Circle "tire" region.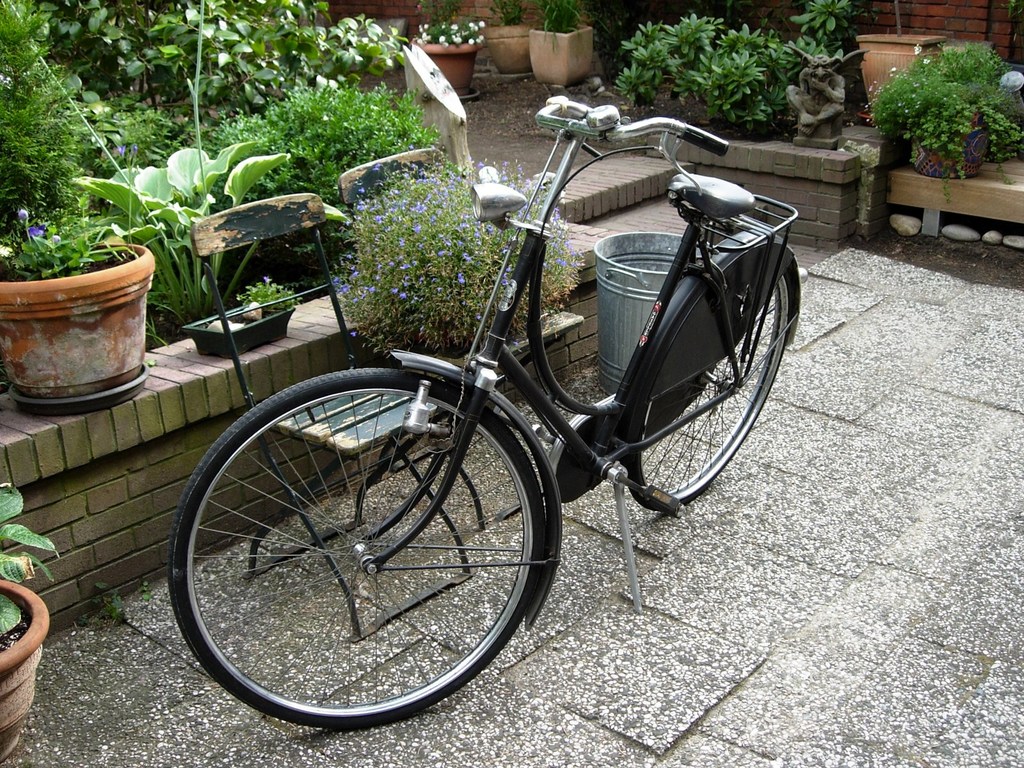
Region: (182, 371, 548, 729).
